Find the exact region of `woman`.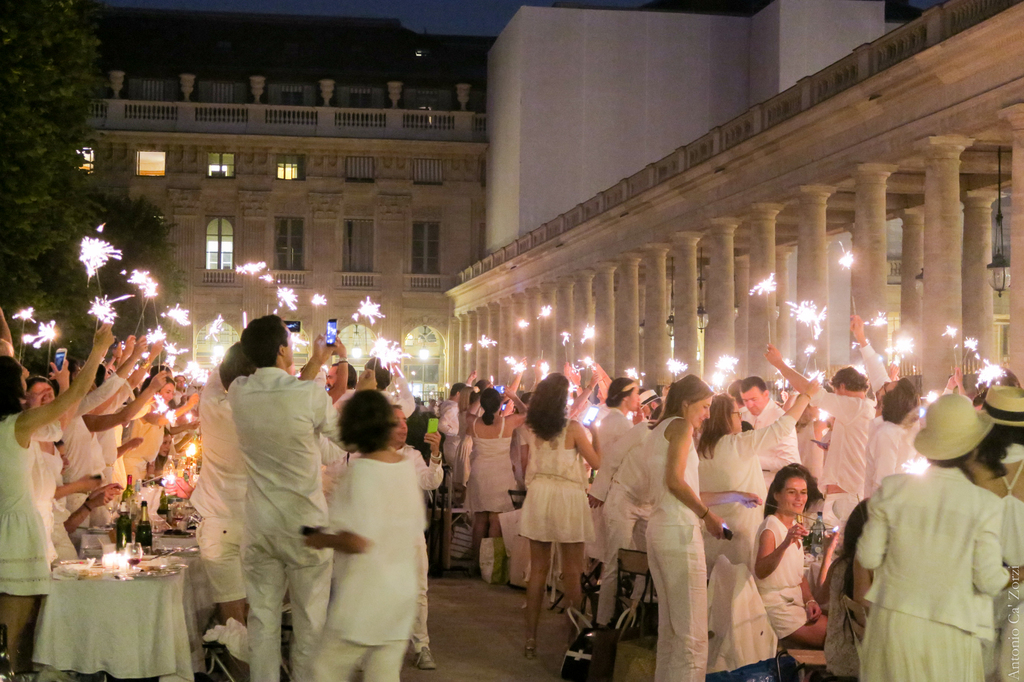
Exact region: 851, 389, 1023, 681.
